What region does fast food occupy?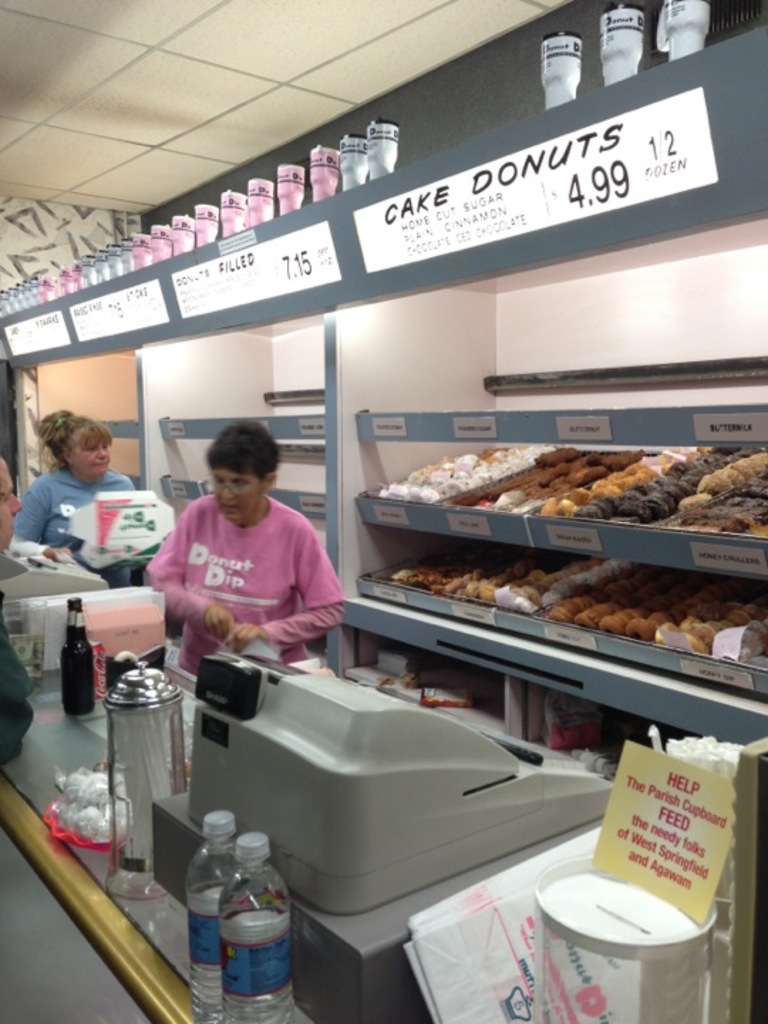
{"x1": 478, "y1": 439, "x2": 641, "y2": 503}.
